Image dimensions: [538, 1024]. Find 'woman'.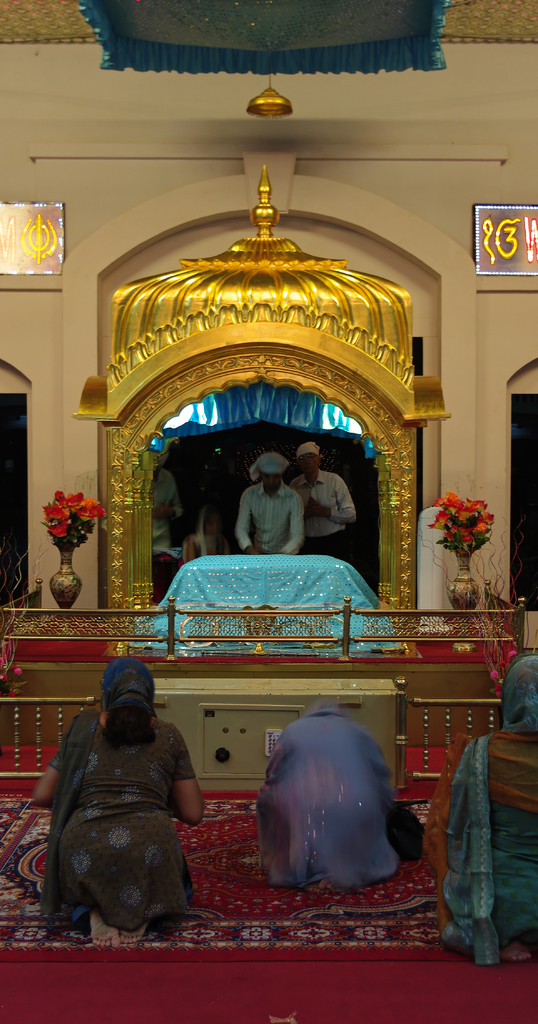
<region>441, 652, 537, 970</region>.
